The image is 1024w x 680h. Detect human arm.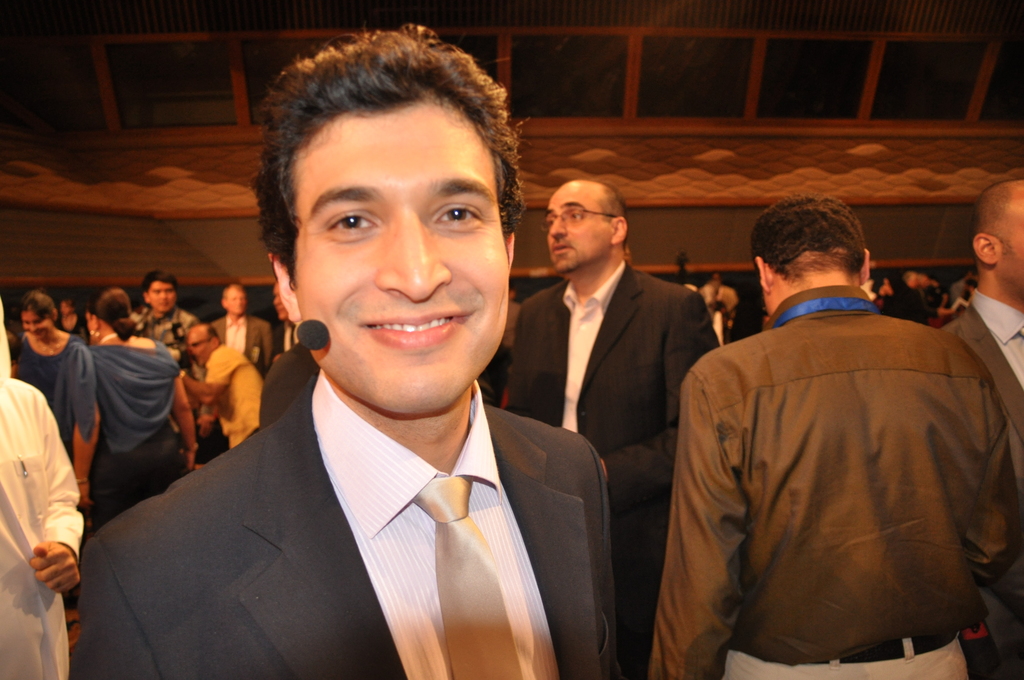
Detection: x1=956 y1=345 x2=1023 y2=613.
